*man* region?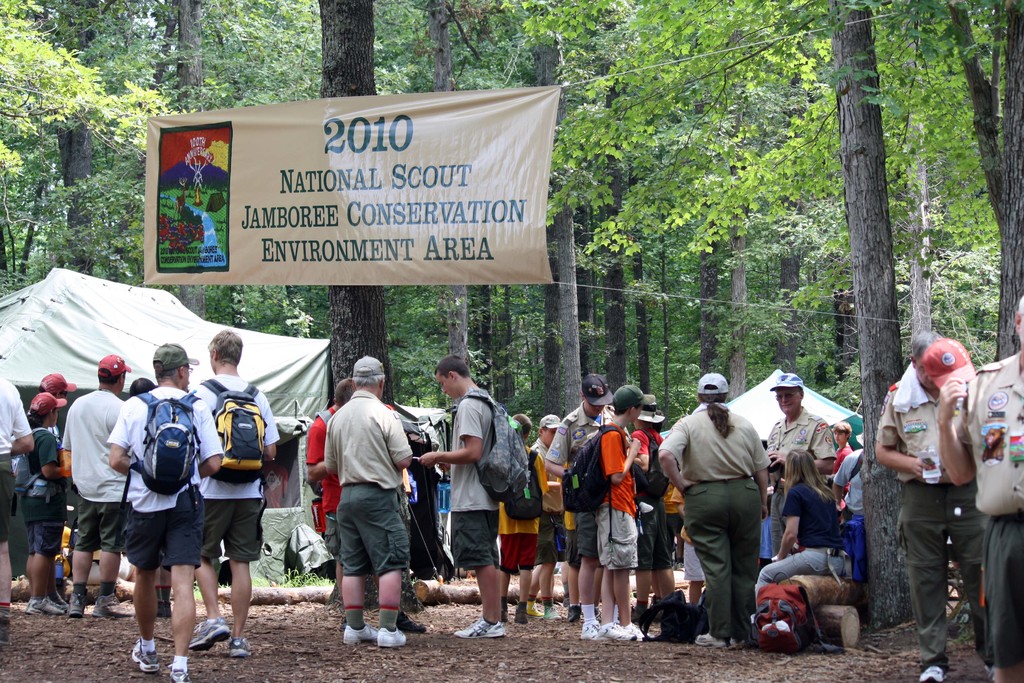
bbox(25, 372, 79, 611)
